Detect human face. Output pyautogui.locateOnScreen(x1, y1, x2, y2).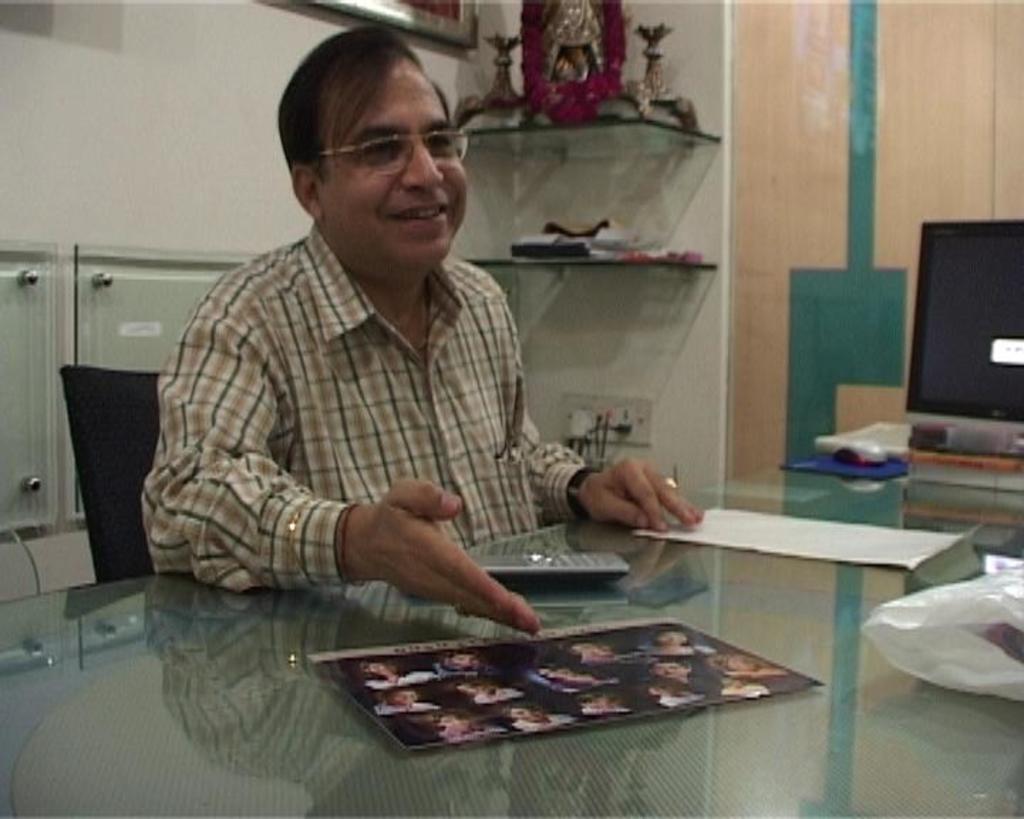
pyautogui.locateOnScreen(654, 620, 693, 648).
